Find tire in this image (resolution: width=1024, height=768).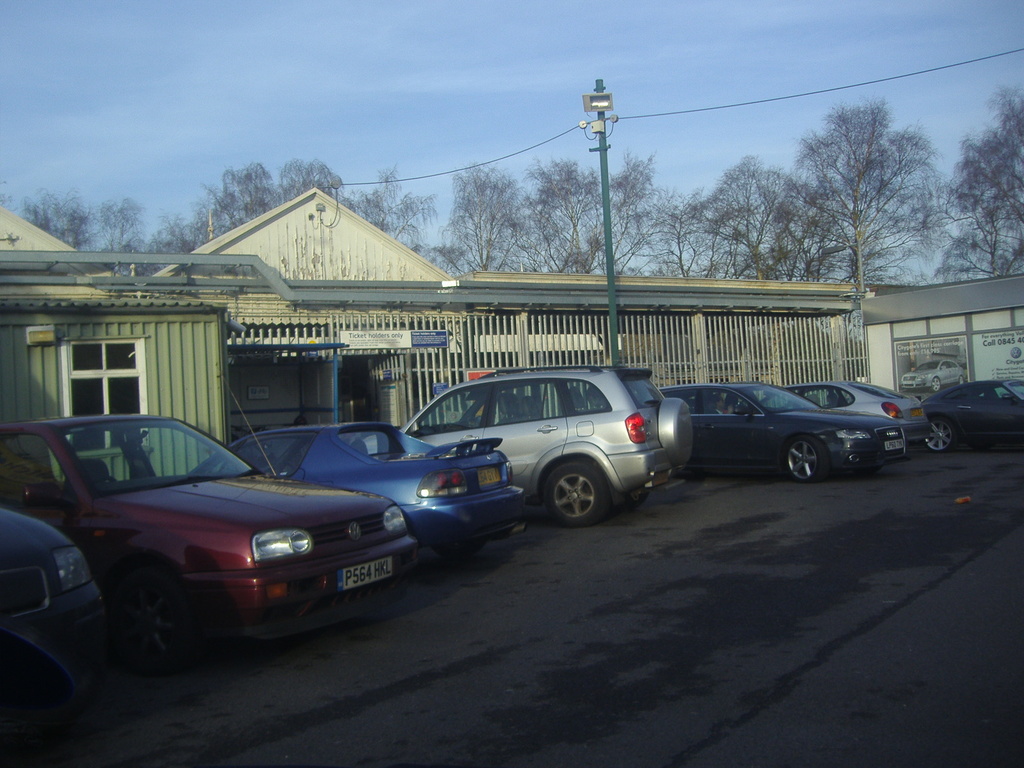
921, 415, 956, 451.
